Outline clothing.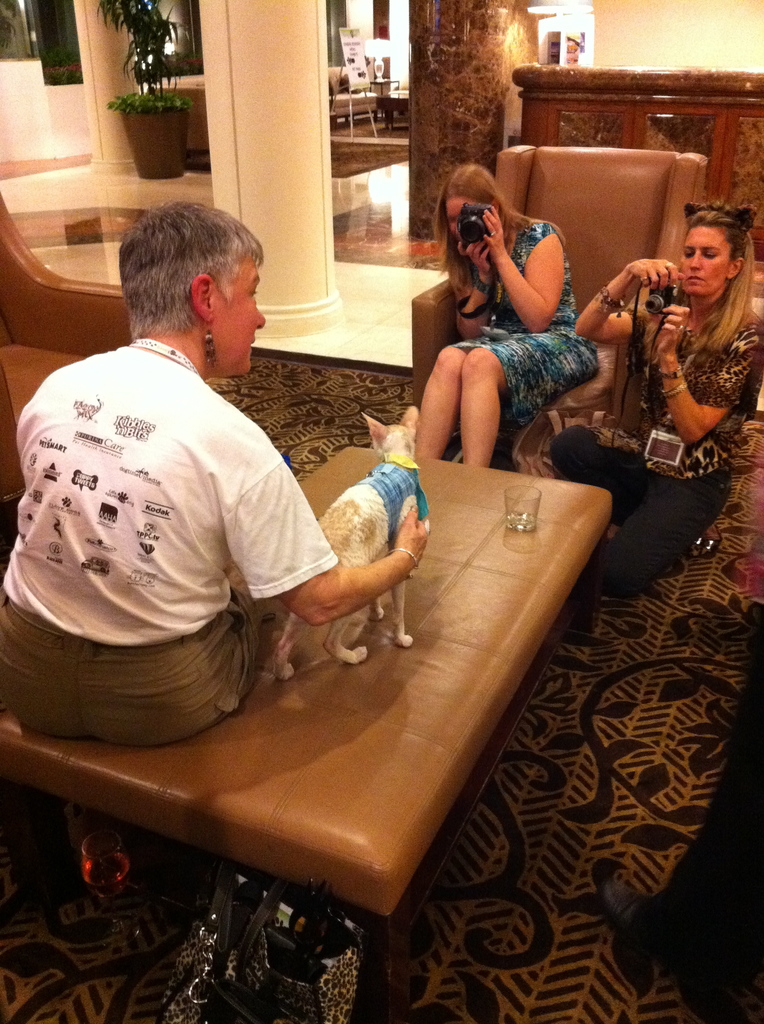
Outline: bbox=(446, 209, 593, 417).
